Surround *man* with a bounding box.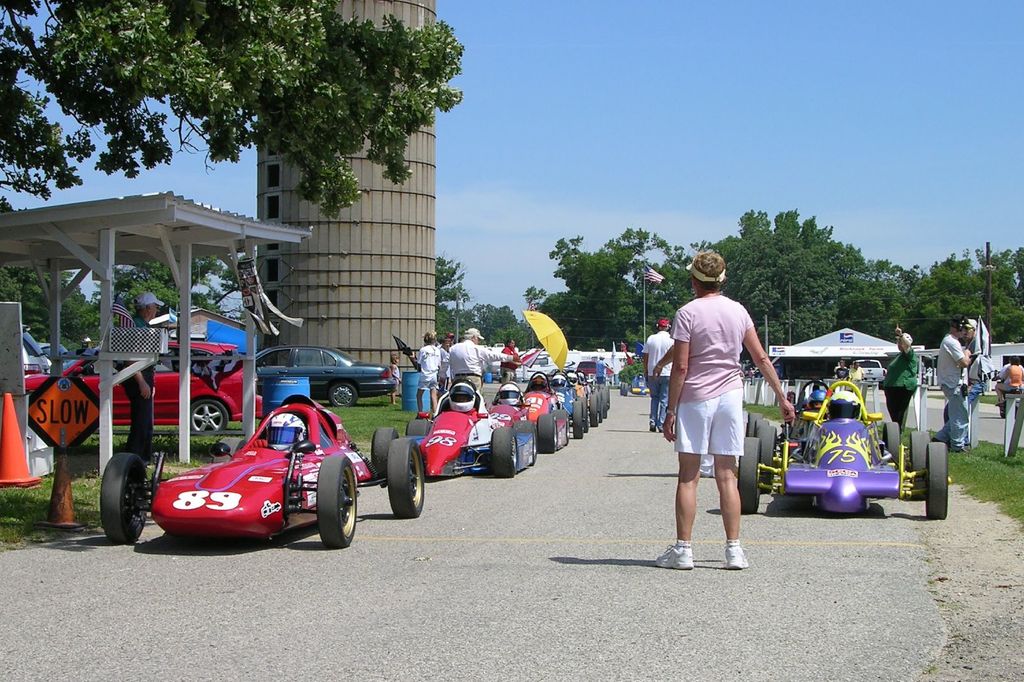
region(935, 317, 973, 452).
